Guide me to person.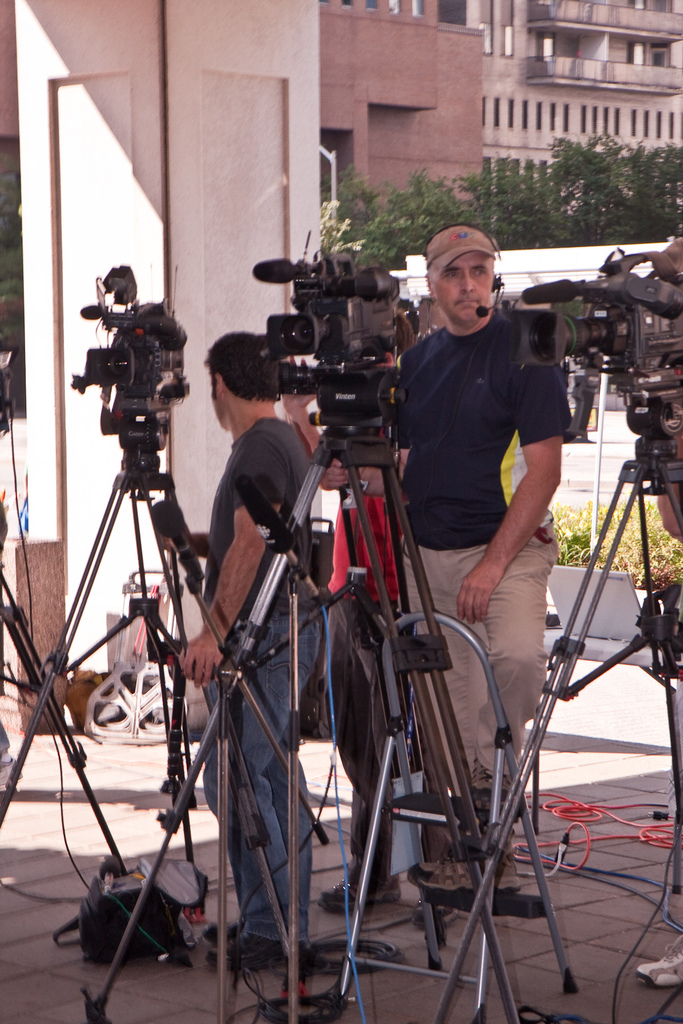
Guidance: locate(653, 239, 682, 993).
